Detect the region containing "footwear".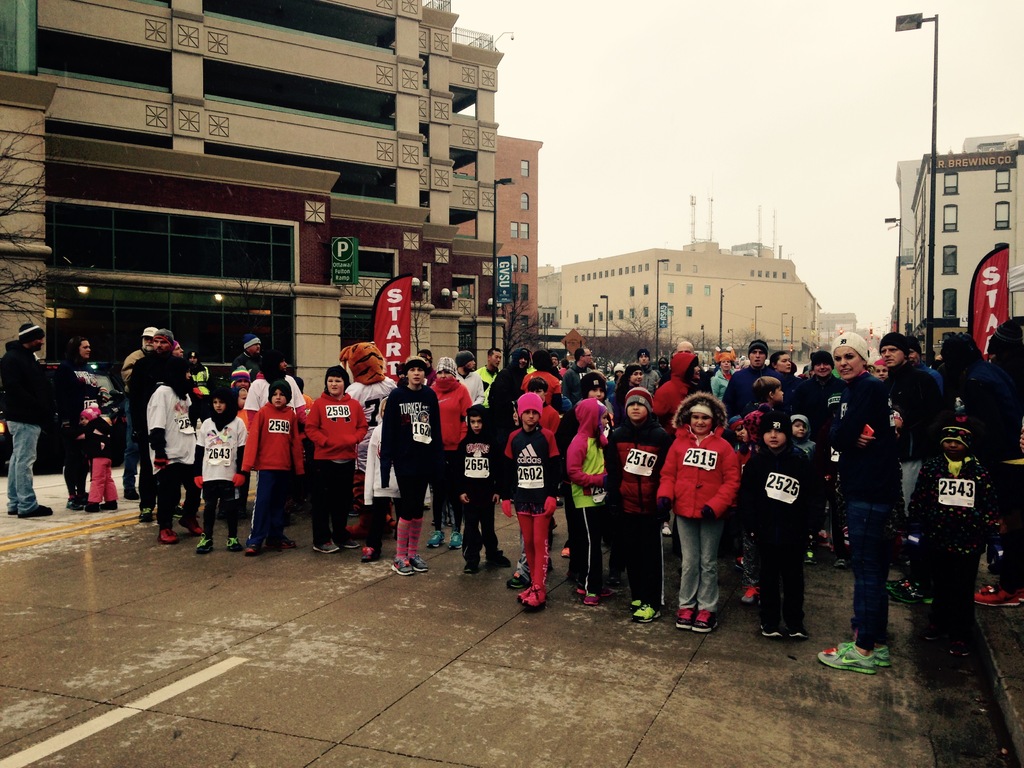
[left=194, top=538, right=210, bottom=552].
